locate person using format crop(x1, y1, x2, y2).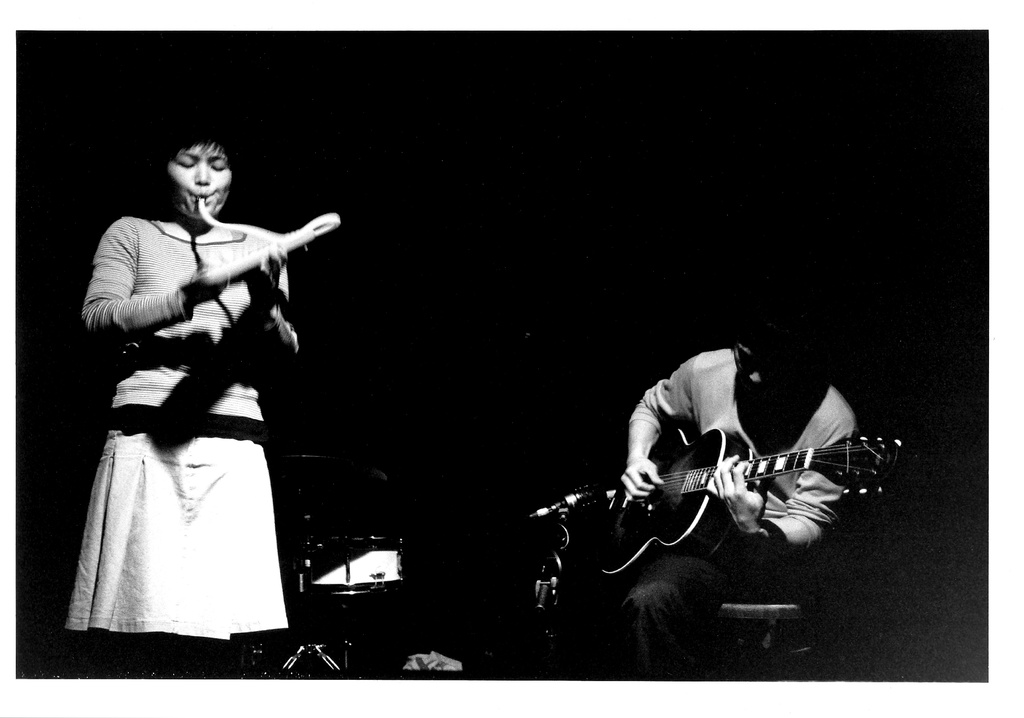
crop(63, 118, 300, 678).
